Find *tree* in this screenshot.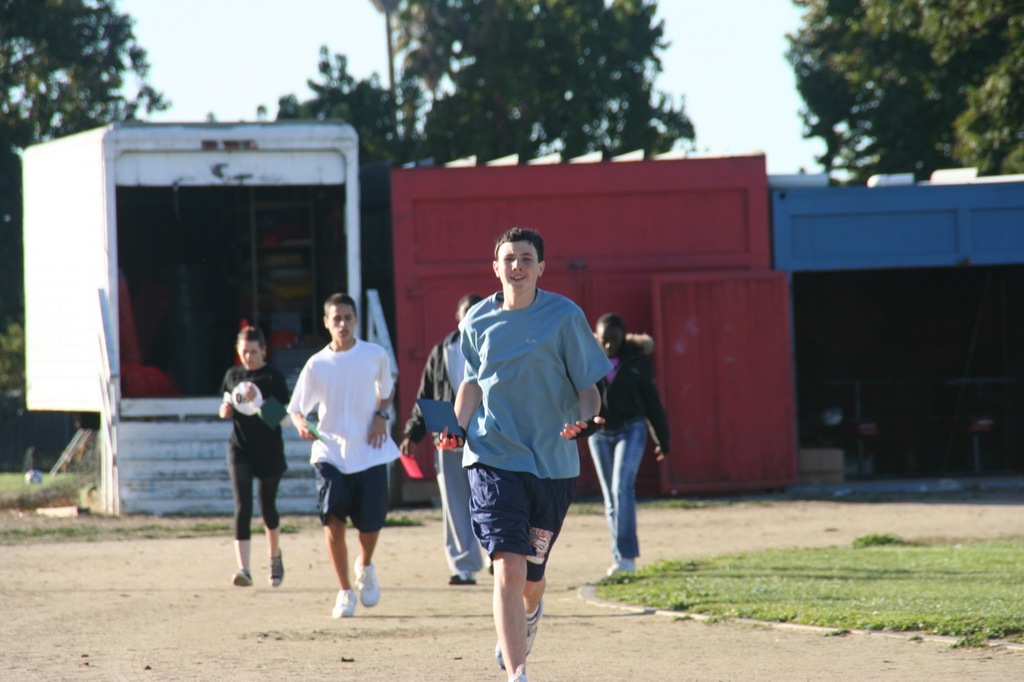
The bounding box for *tree* is rect(778, 31, 1004, 179).
